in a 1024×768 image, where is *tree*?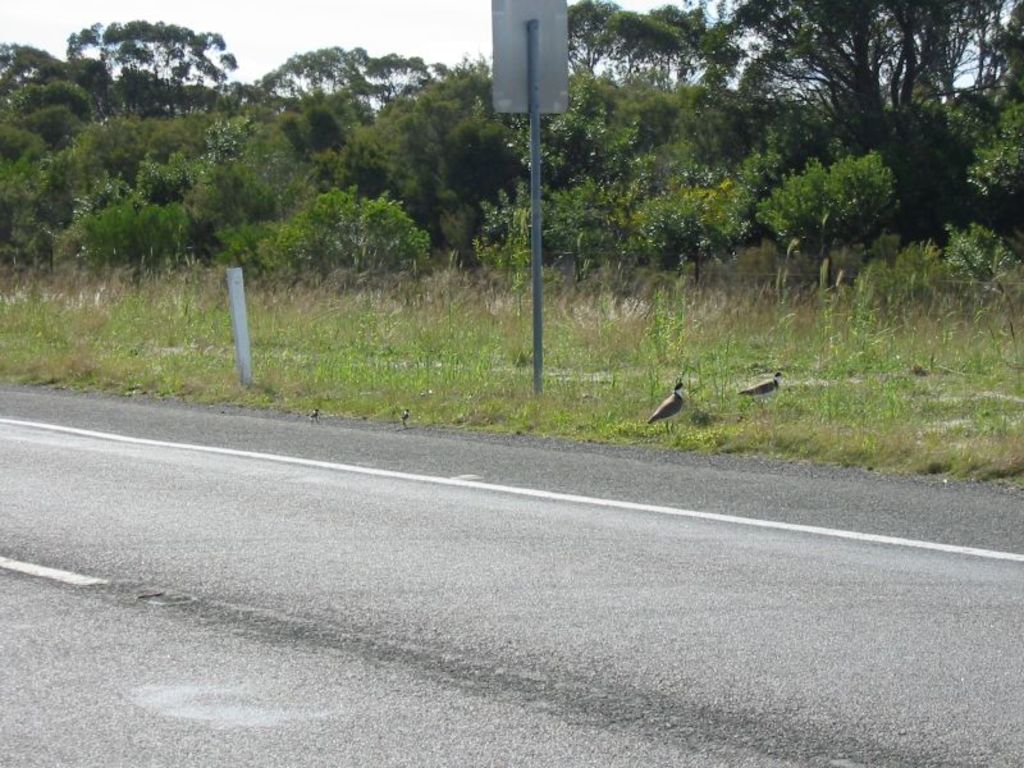
[x1=280, y1=191, x2=440, y2=288].
